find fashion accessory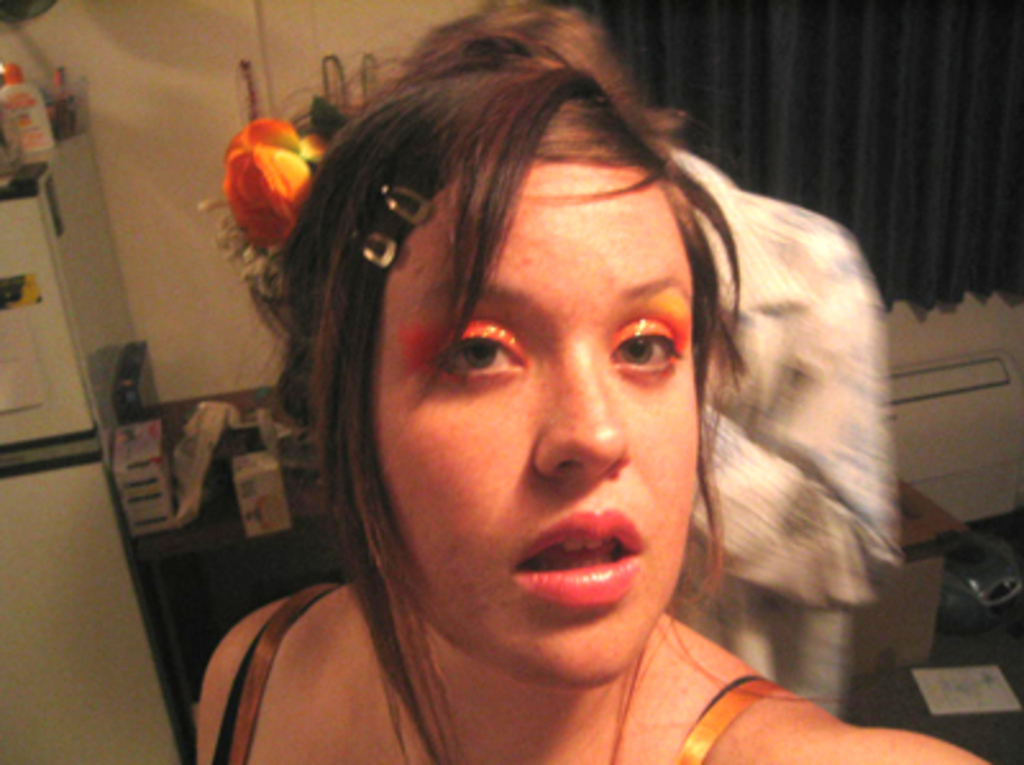
[left=348, top=238, right=399, bottom=271]
